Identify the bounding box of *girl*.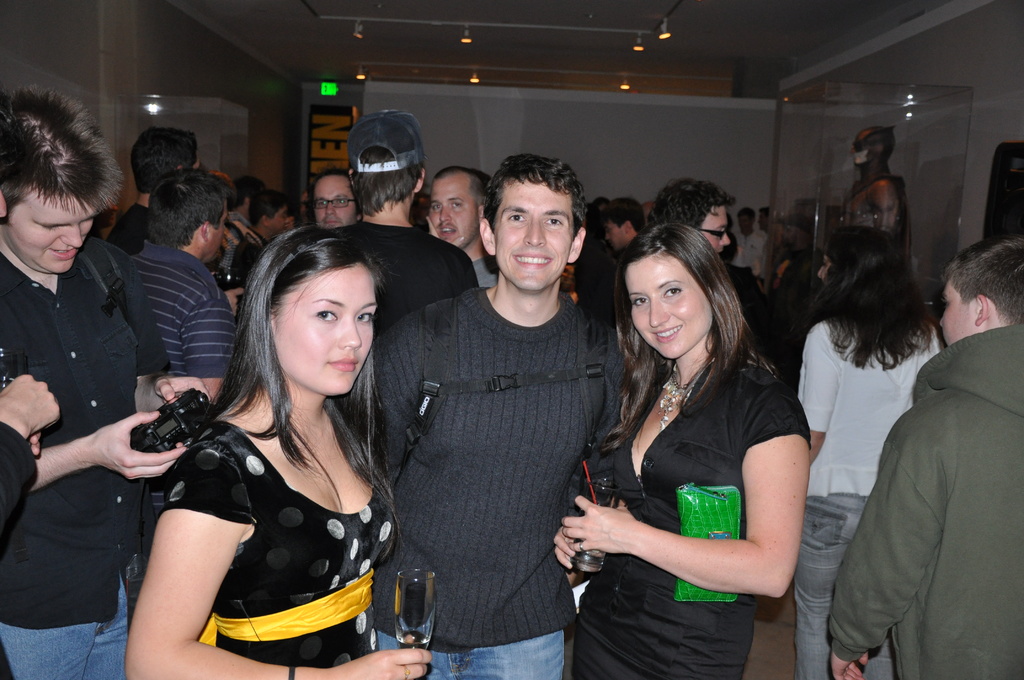
794/222/950/679.
